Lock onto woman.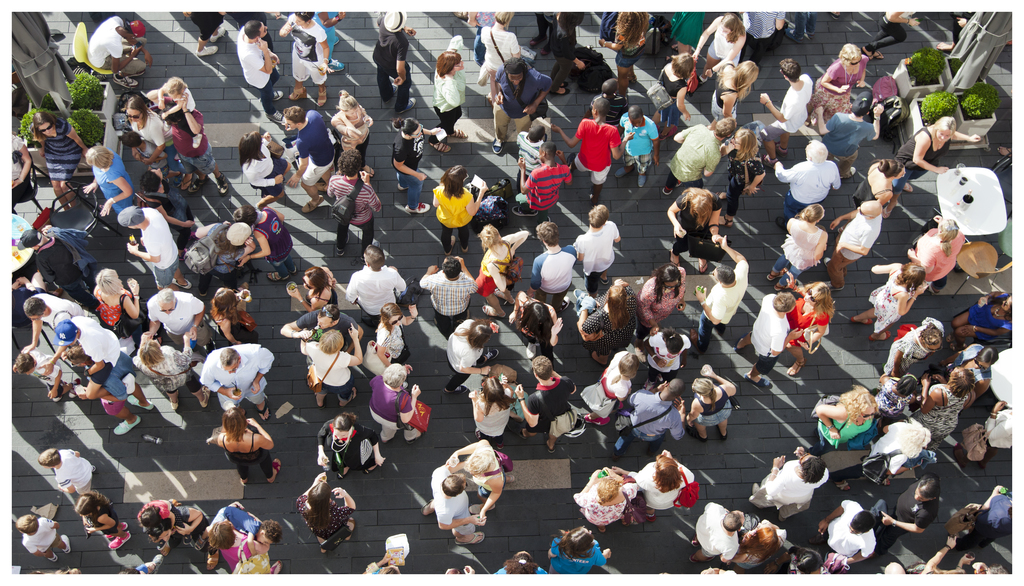
Locked: bbox(201, 499, 284, 575).
